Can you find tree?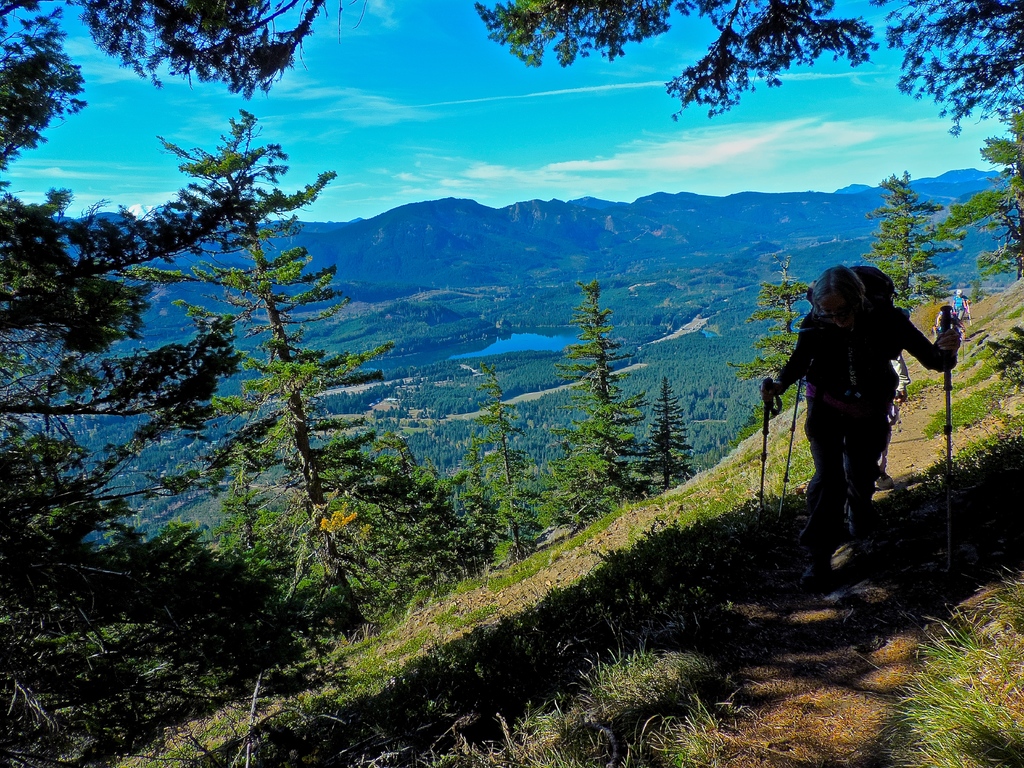
Yes, bounding box: x1=735 y1=271 x2=810 y2=447.
